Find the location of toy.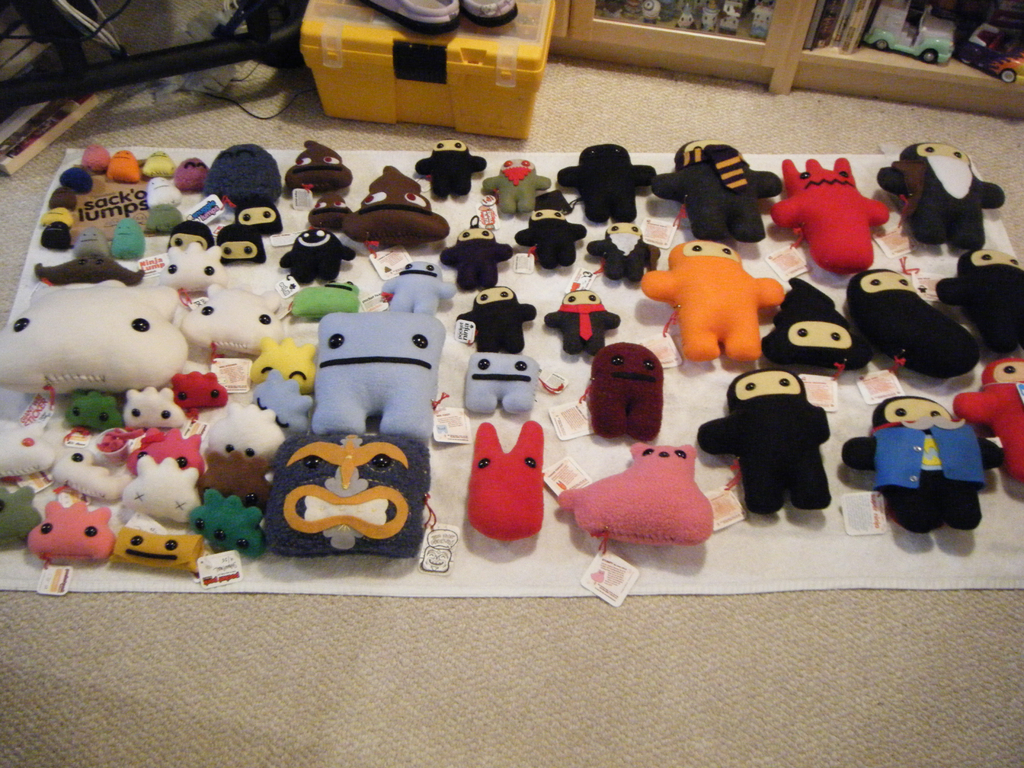
Location: <bbox>289, 142, 356, 189</bbox>.
